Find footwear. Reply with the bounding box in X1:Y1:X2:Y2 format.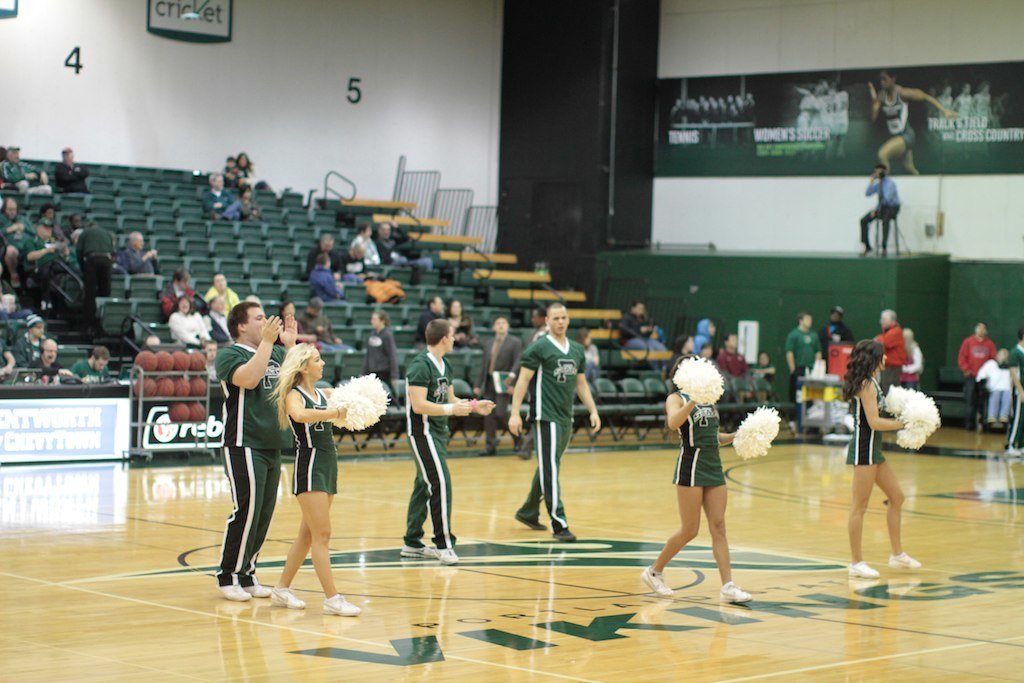
638:569:674:598.
